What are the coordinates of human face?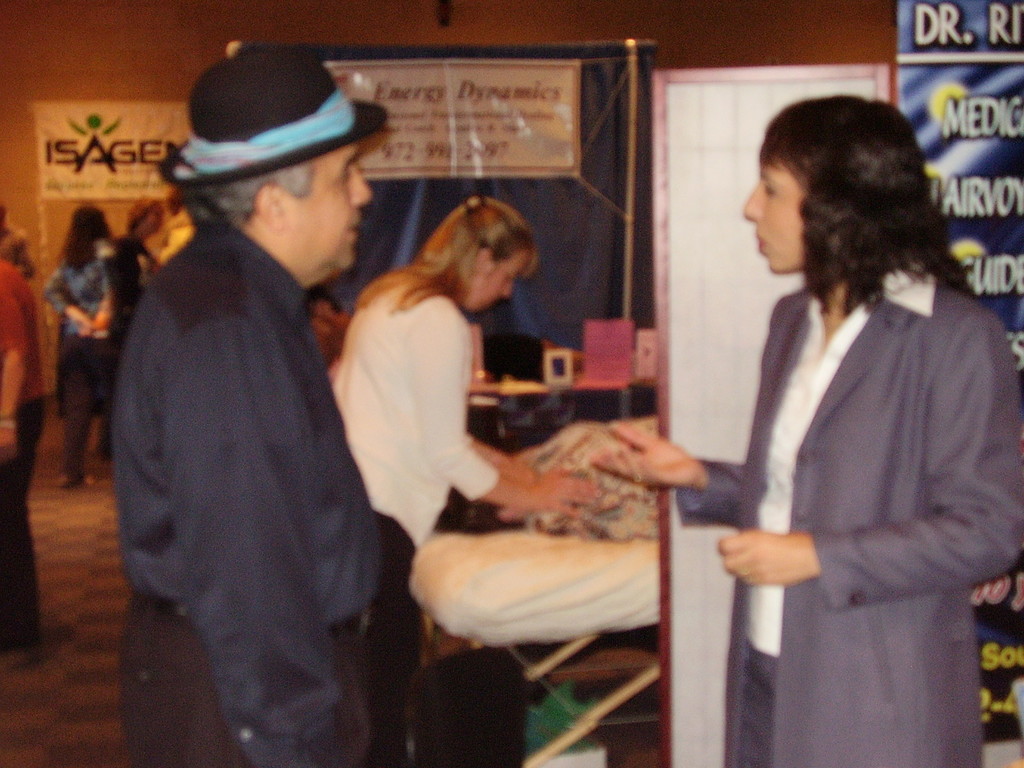
<box>157,211,174,248</box>.
